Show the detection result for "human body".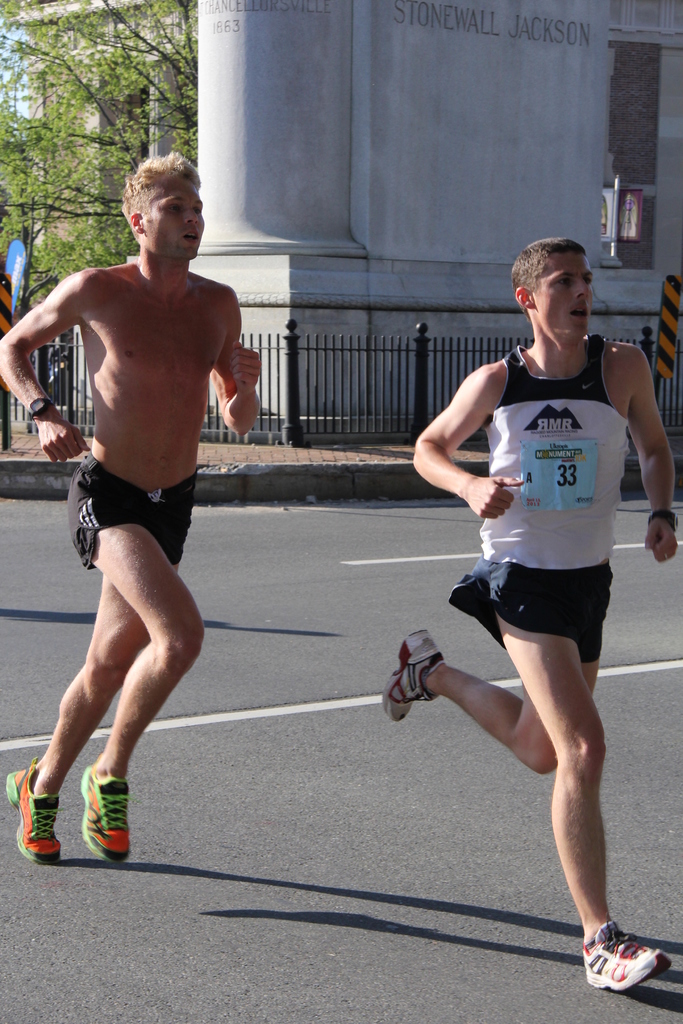
Rect(0, 149, 259, 865).
